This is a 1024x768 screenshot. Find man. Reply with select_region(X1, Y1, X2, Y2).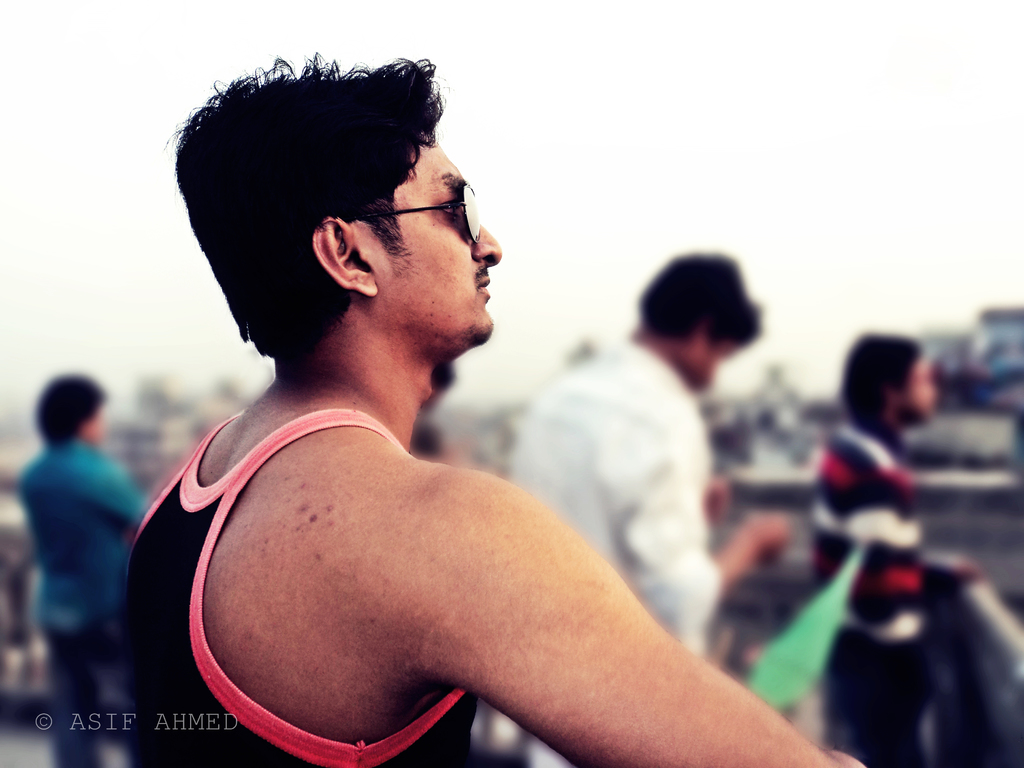
select_region(812, 336, 936, 767).
